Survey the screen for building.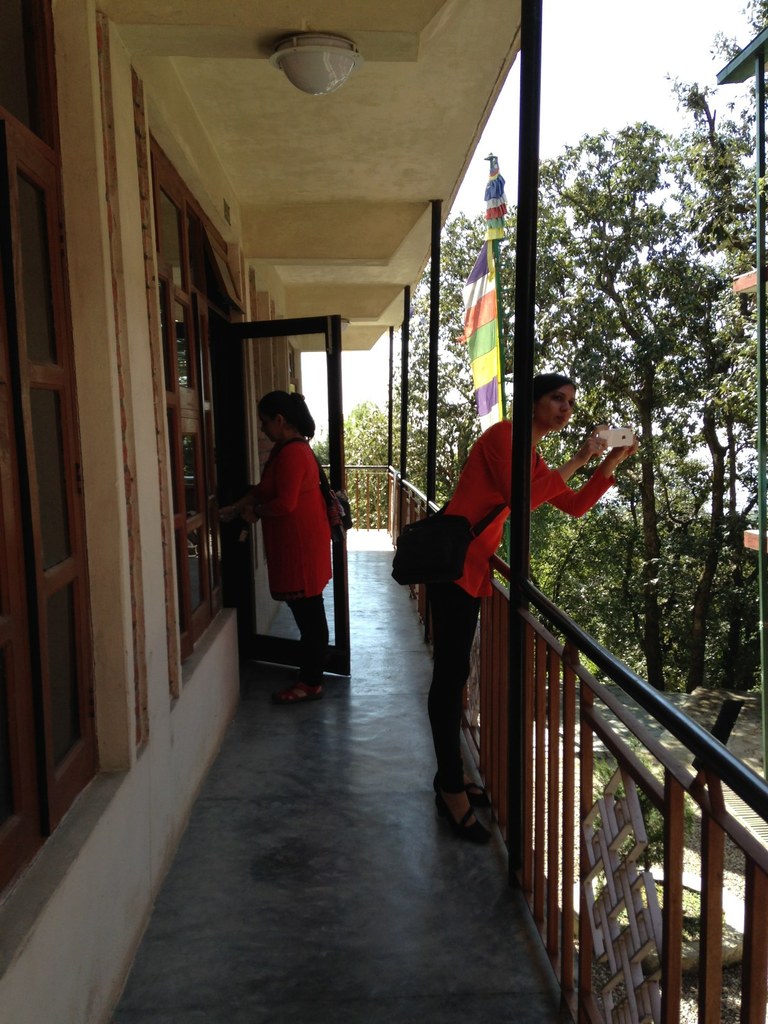
Survey found: bbox(0, 1, 767, 1023).
